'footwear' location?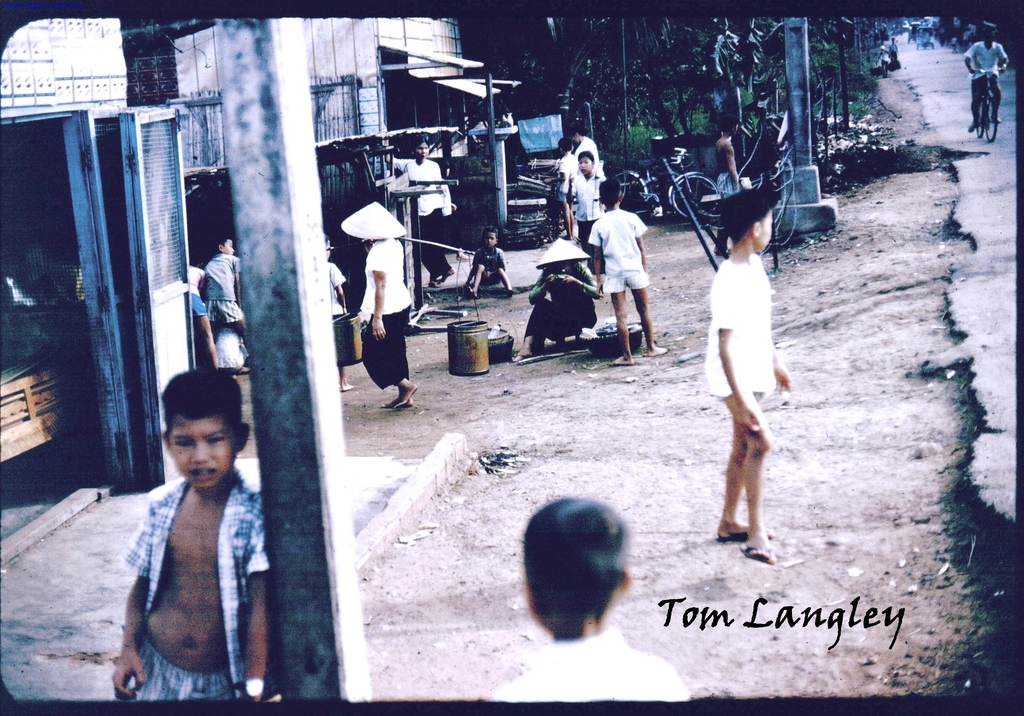
l=736, t=539, r=769, b=566
